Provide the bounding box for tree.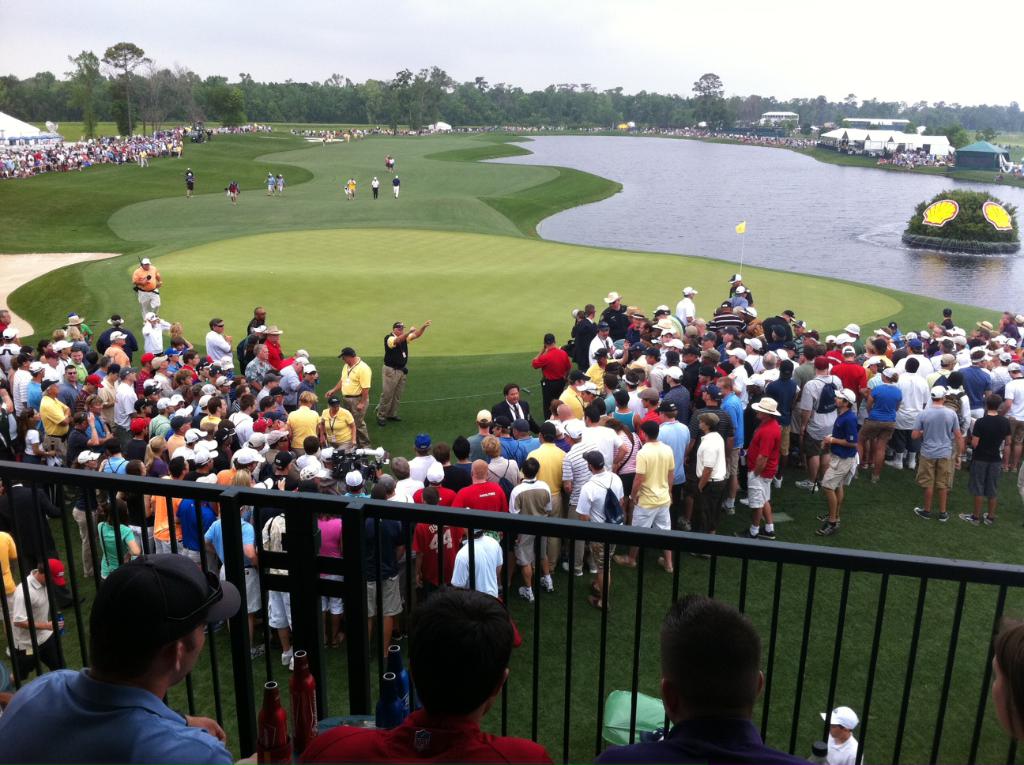
(684, 66, 735, 138).
